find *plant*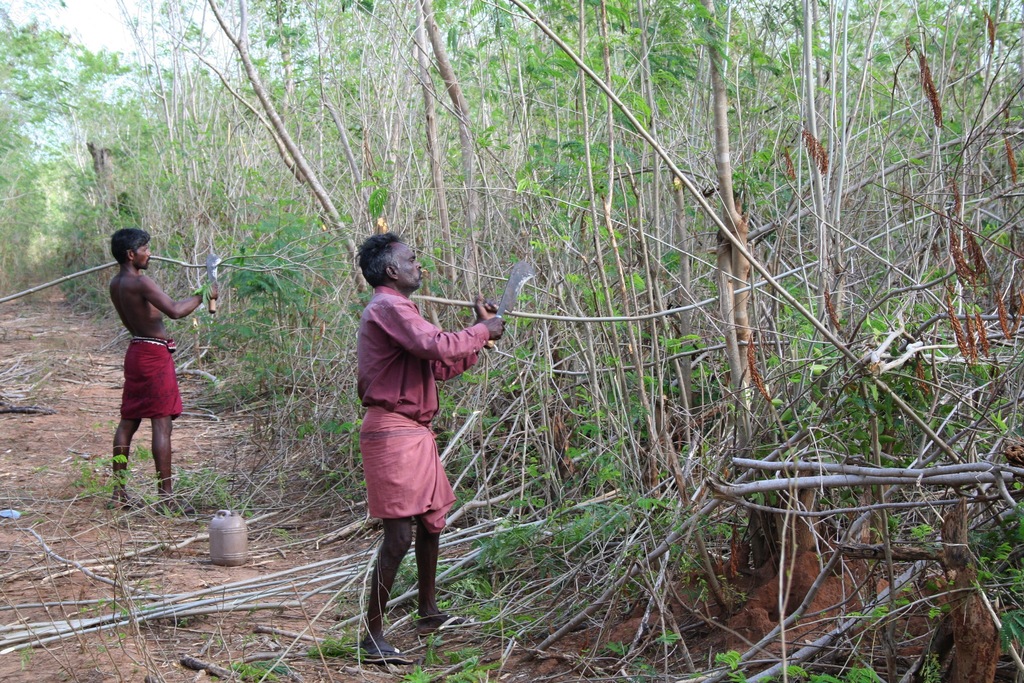
(left=136, top=441, right=287, bottom=529)
